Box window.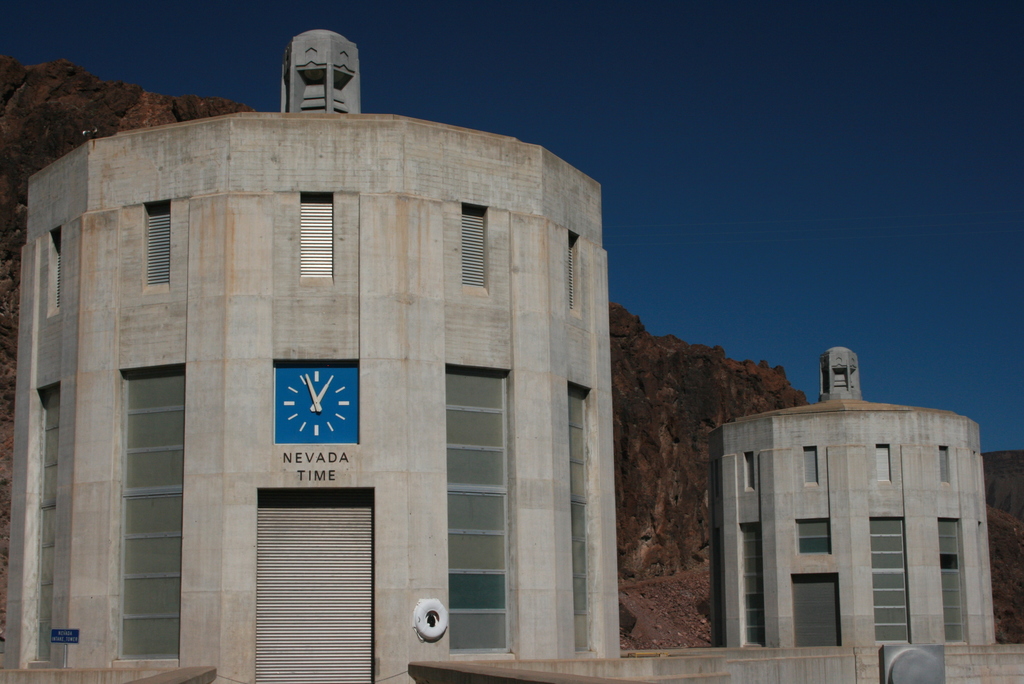
<bbox>876, 446, 892, 484</bbox>.
